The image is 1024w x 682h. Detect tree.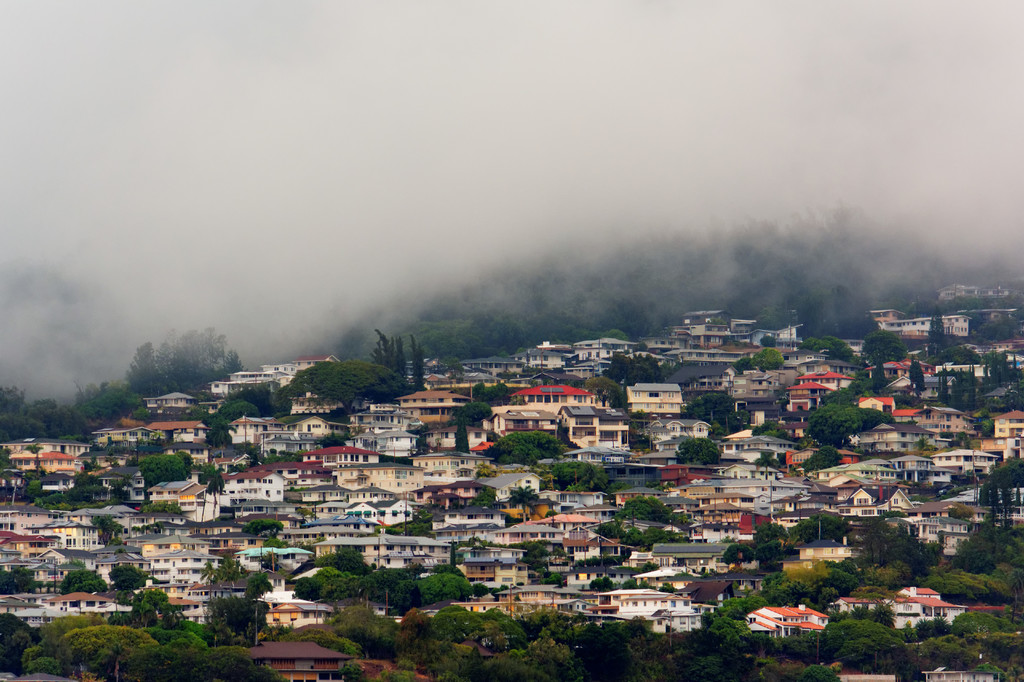
Detection: BBox(624, 361, 640, 390).
